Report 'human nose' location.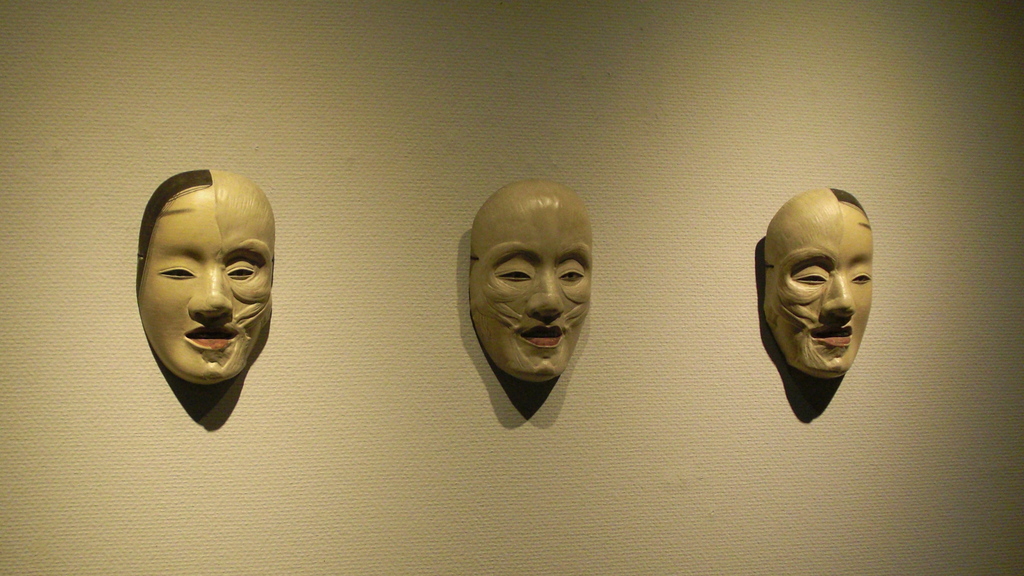
Report: 818,273,861,317.
